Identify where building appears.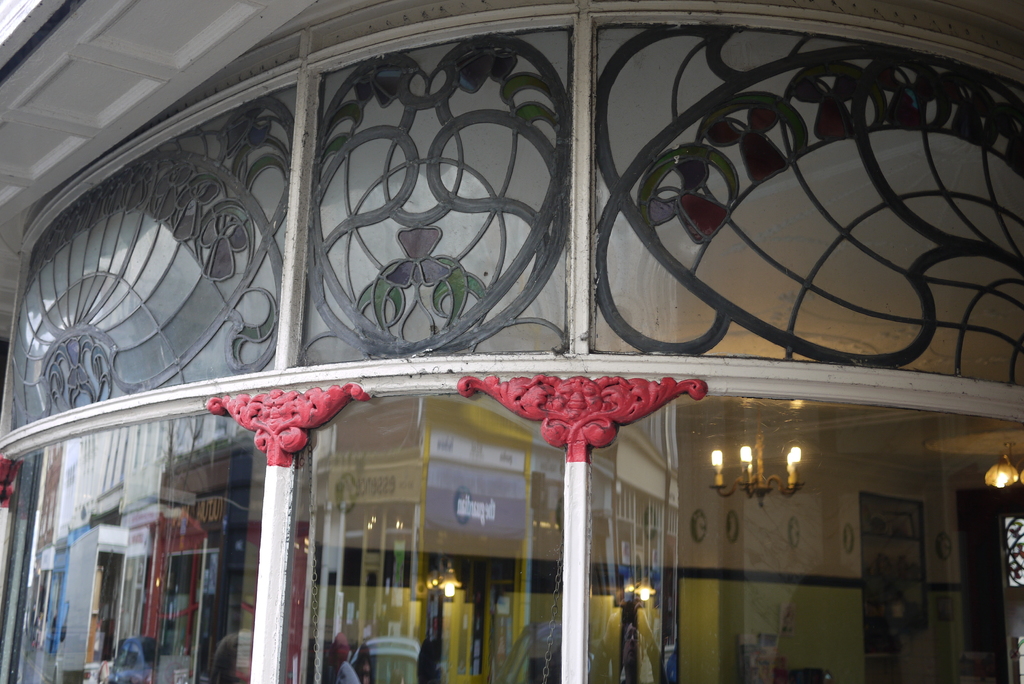
Appears at crop(0, 0, 1023, 683).
